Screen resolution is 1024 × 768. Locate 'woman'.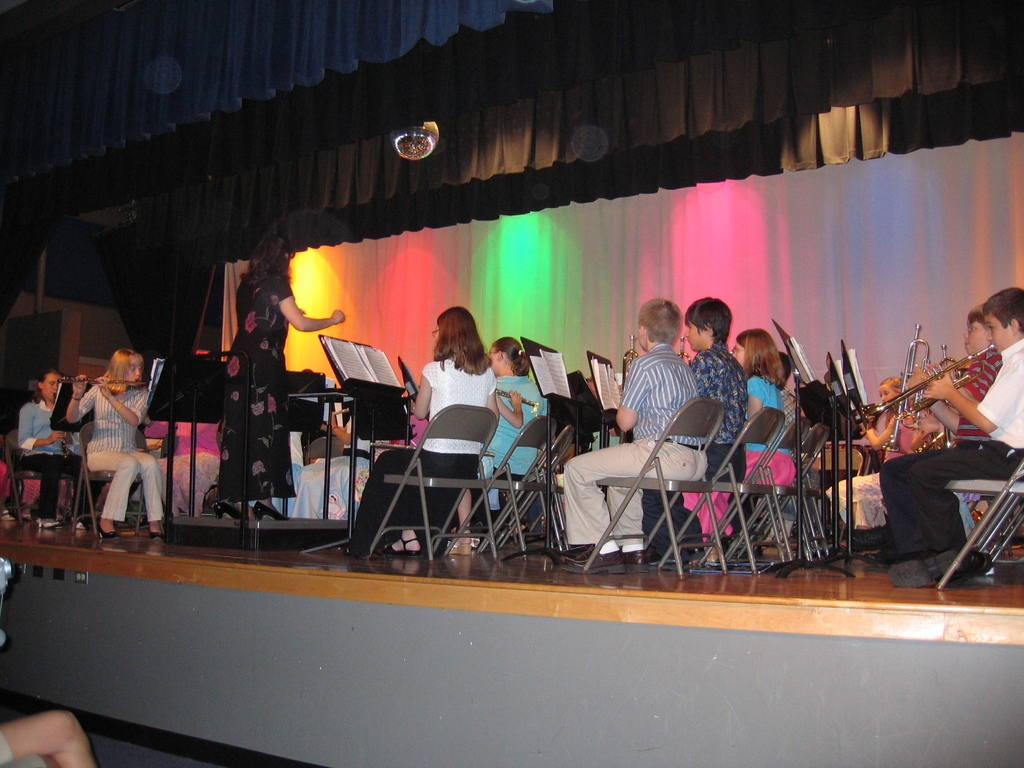
x1=677, y1=330, x2=813, y2=567.
